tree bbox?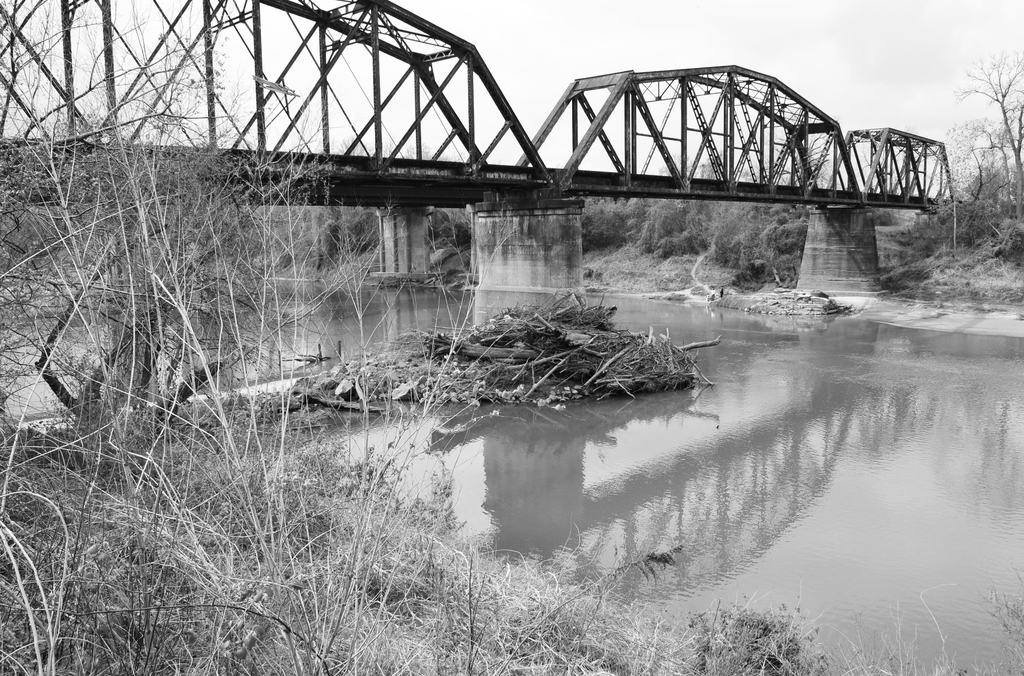
region(25, 92, 318, 501)
